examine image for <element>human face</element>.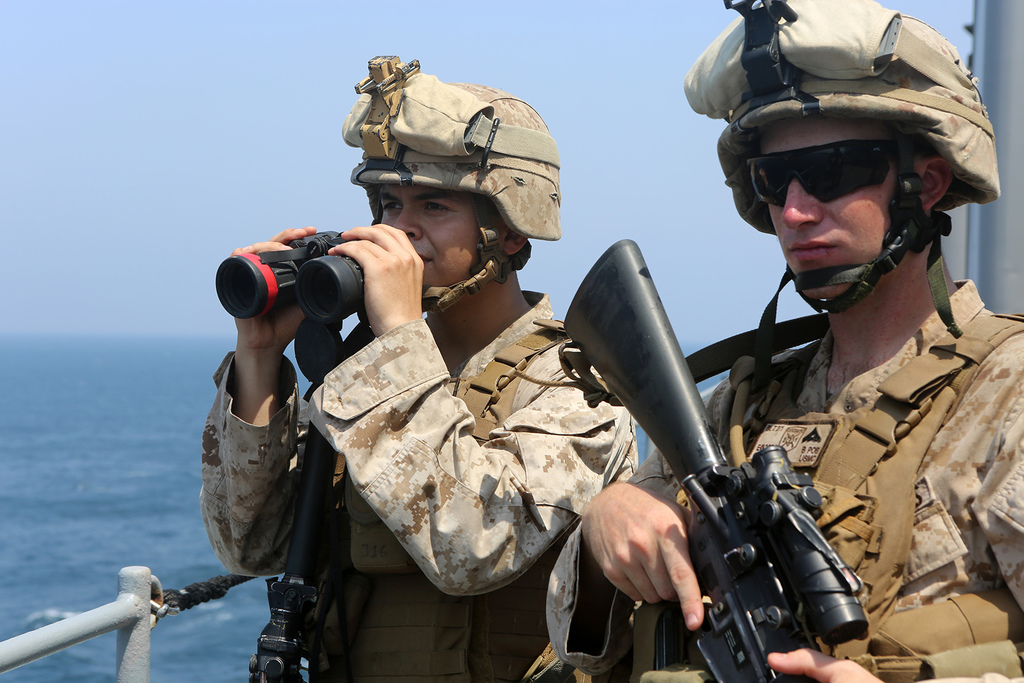
Examination result: BBox(374, 179, 504, 286).
